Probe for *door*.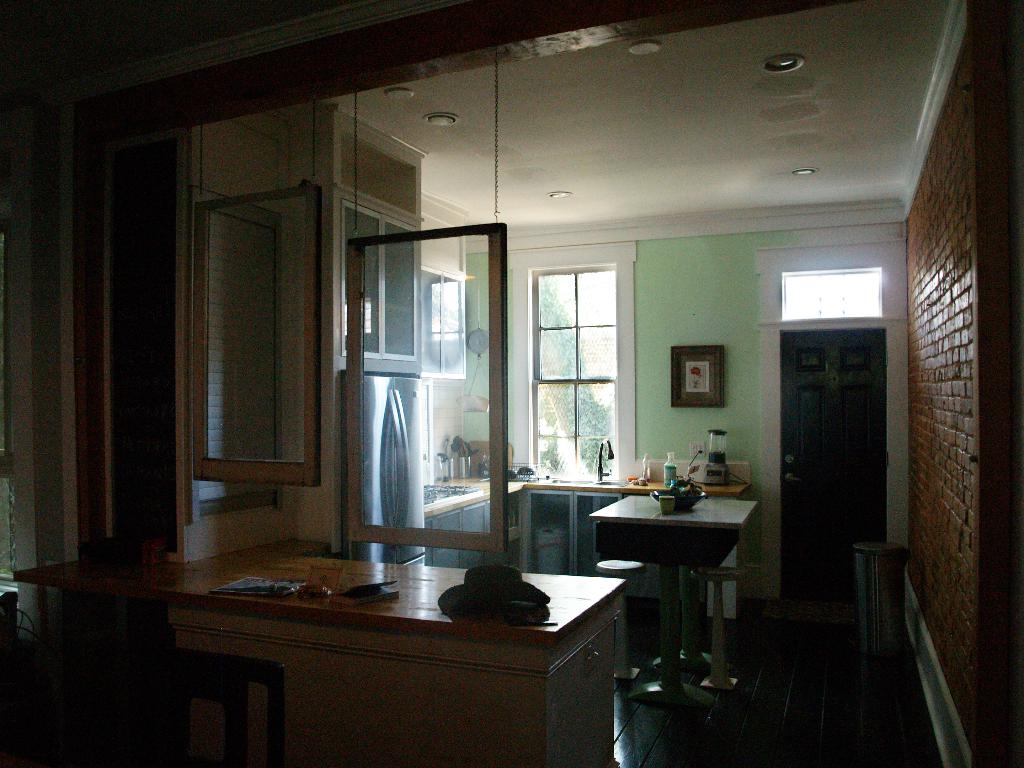
Probe result: box=[783, 331, 884, 607].
